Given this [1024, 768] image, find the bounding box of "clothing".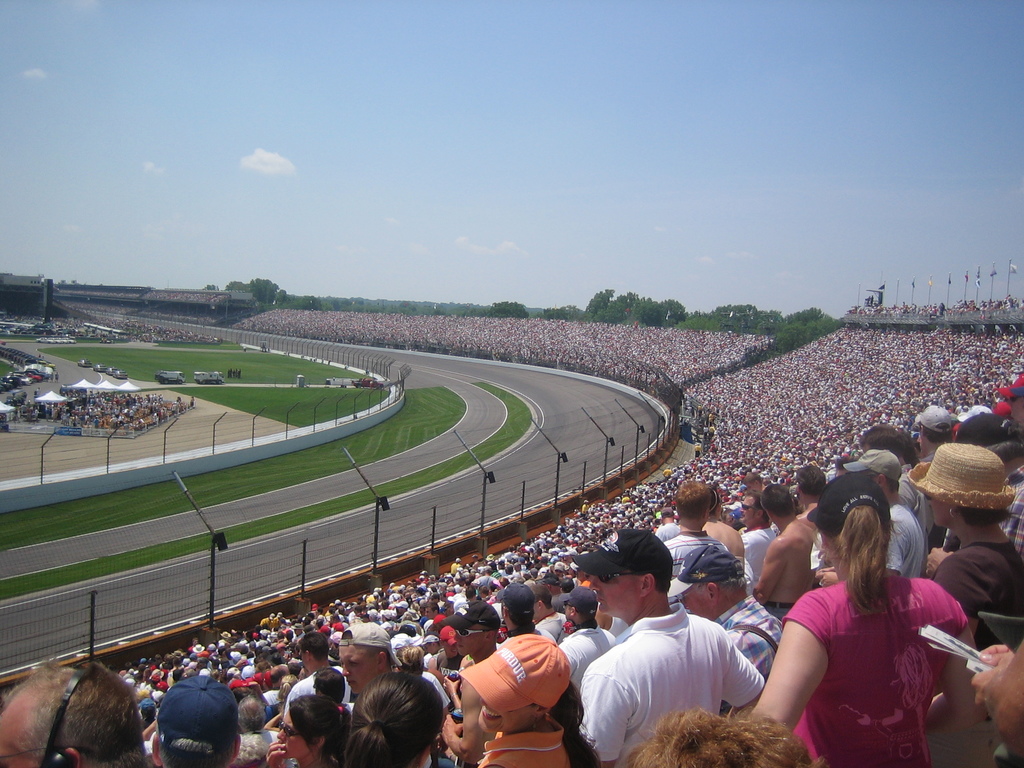
711, 592, 793, 696.
